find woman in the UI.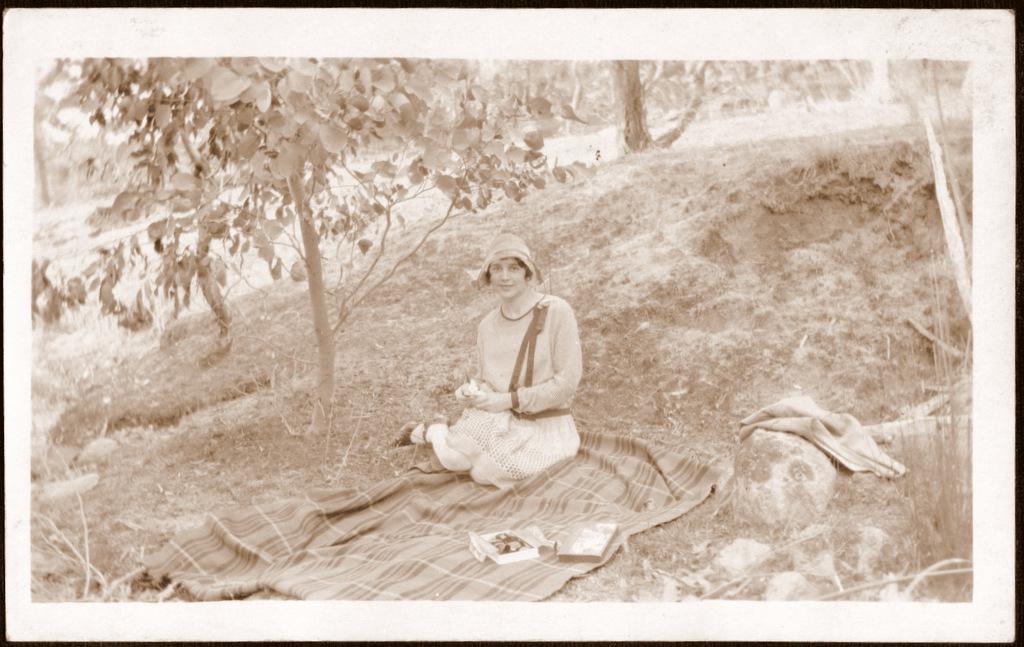
UI element at x1=423 y1=222 x2=610 y2=493.
